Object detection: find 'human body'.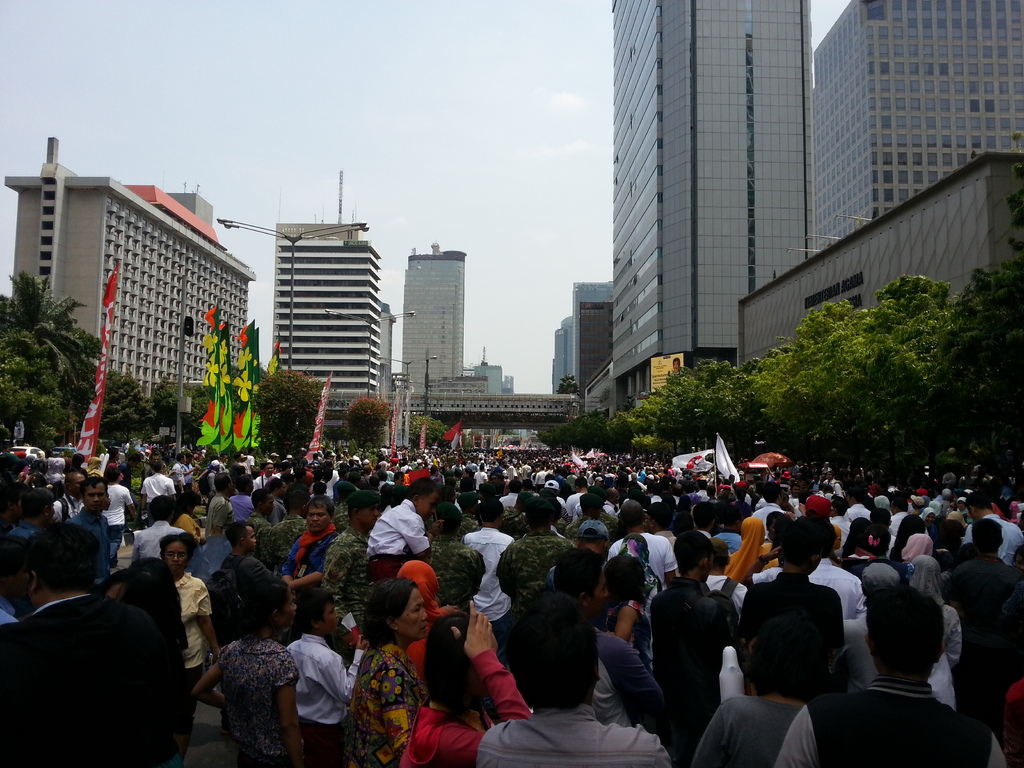
l=127, t=493, r=184, b=567.
